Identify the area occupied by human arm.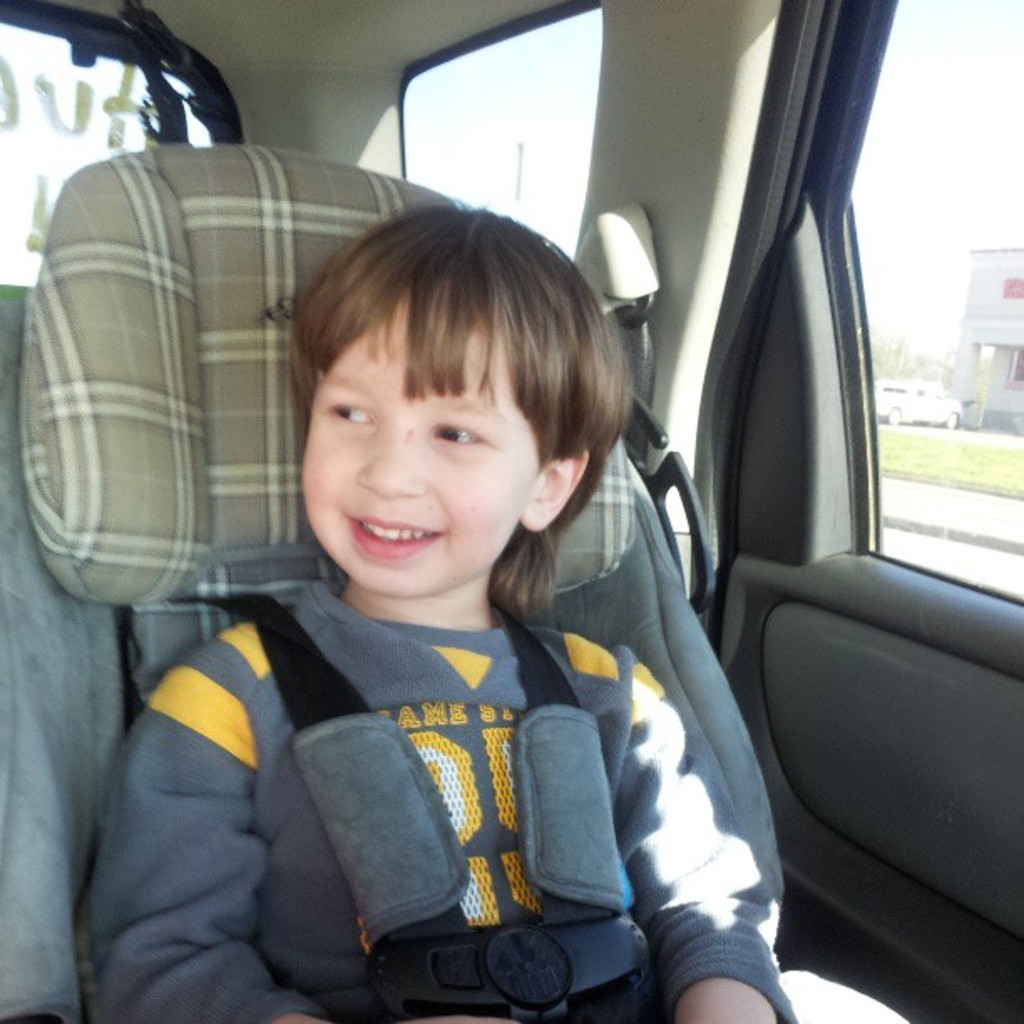
Area: <region>594, 589, 770, 1002</region>.
